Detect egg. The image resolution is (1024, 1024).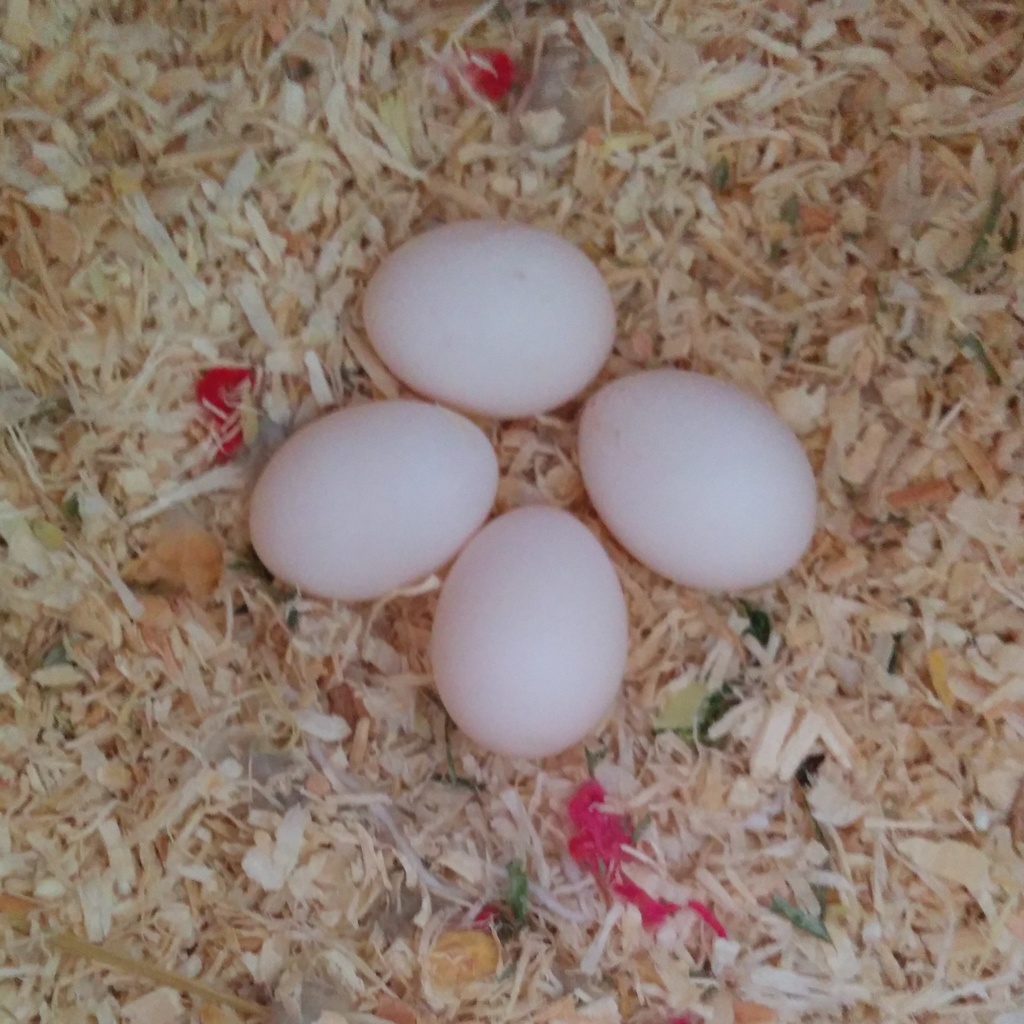
region(428, 502, 630, 756).
